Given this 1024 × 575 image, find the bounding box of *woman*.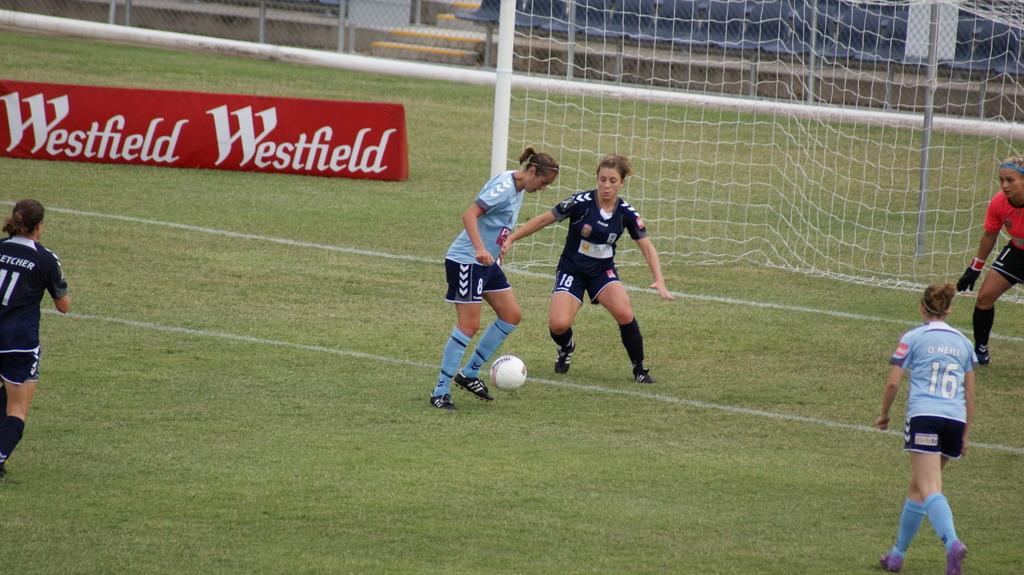
bbox=(869, 259, 995, 561).
